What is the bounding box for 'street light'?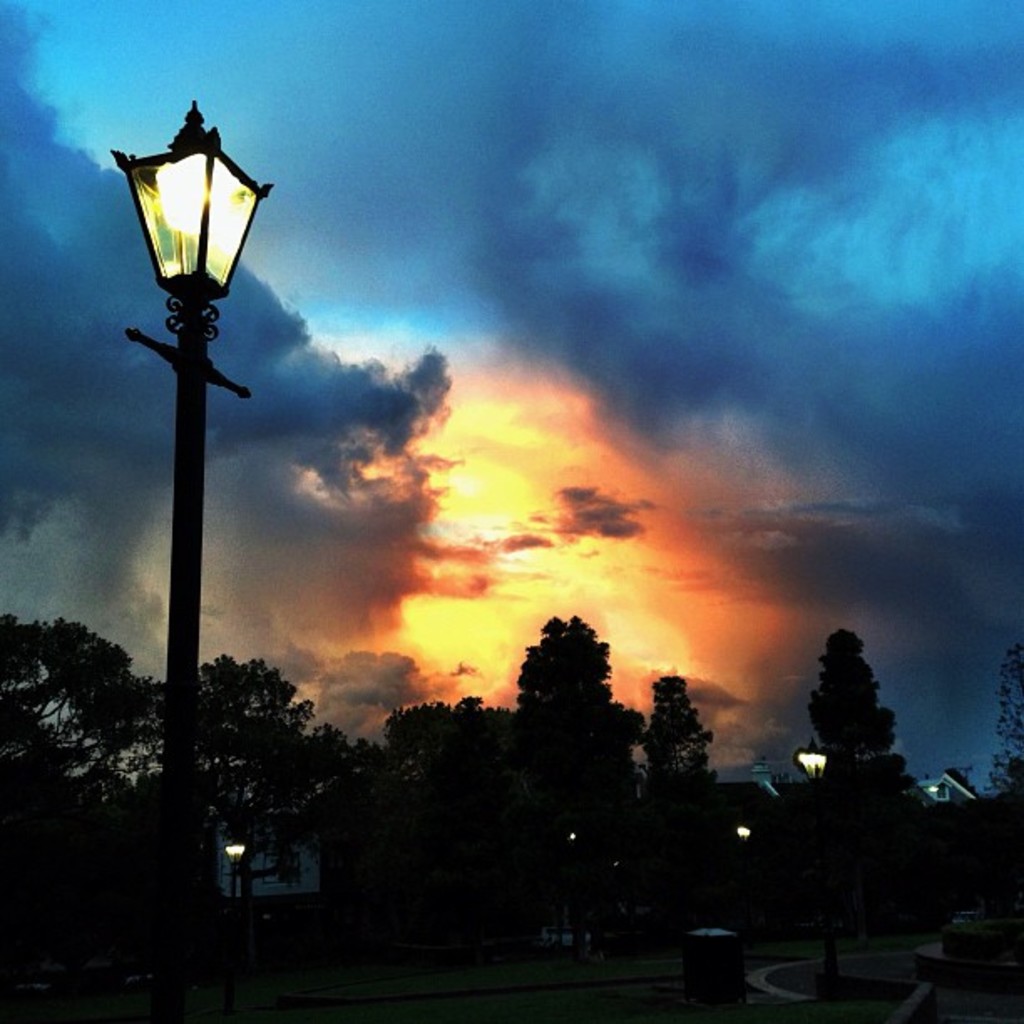
locate(785, 741, 830, 1006).
